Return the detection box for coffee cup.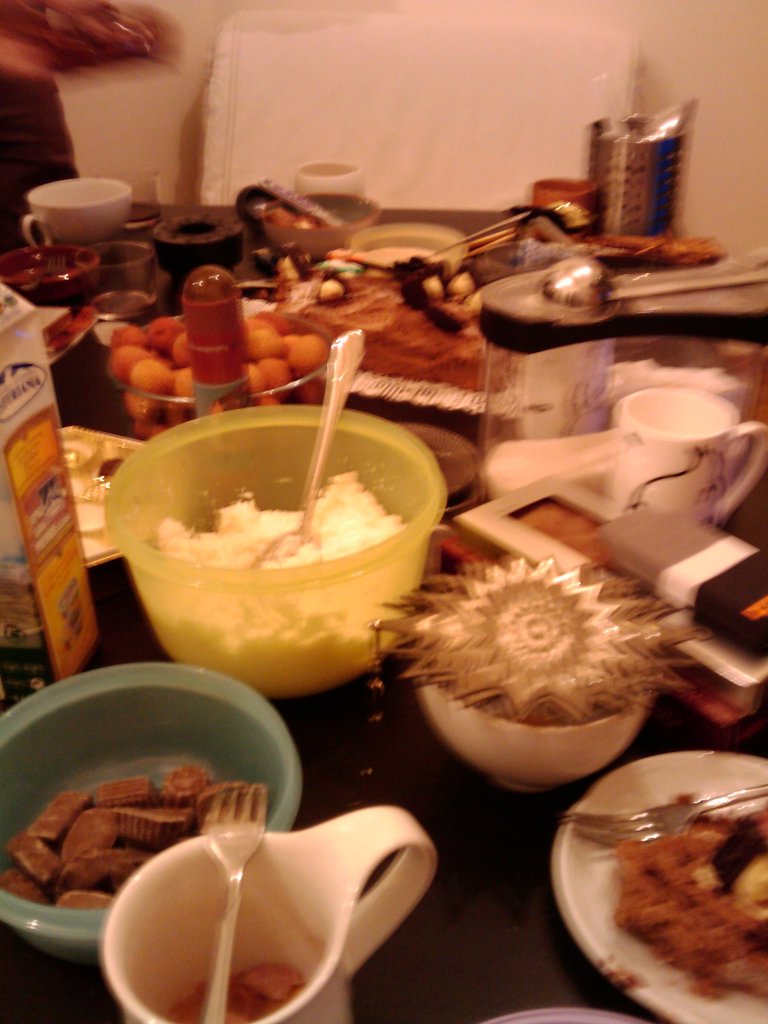
locate(96, 796, 439, 1023).
